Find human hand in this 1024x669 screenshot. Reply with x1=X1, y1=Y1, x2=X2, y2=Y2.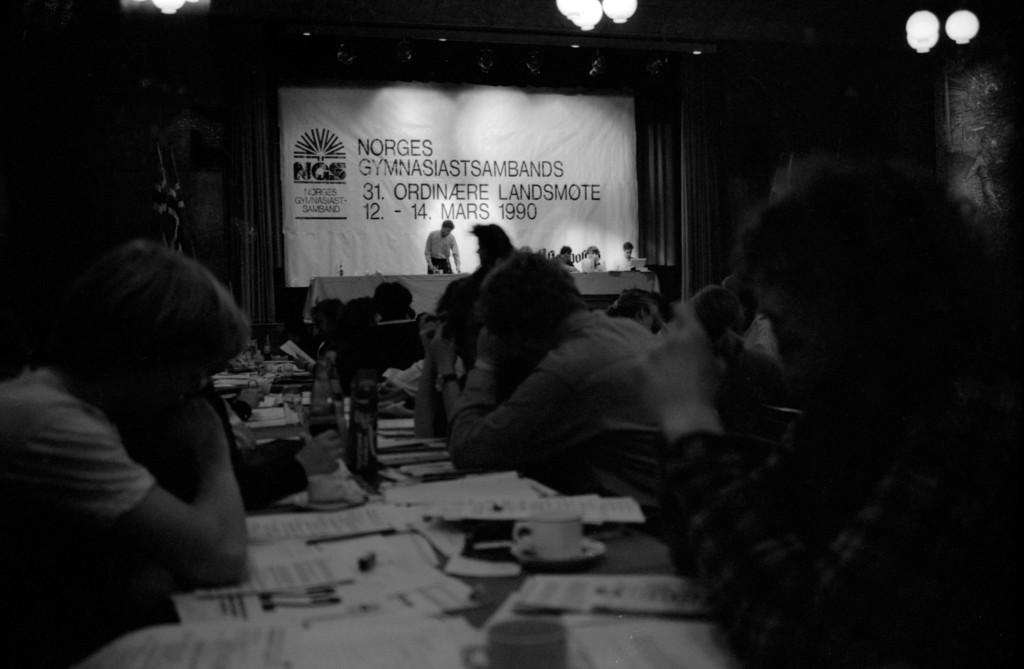
x1=295, y1=429, x2=346, y2=481.
